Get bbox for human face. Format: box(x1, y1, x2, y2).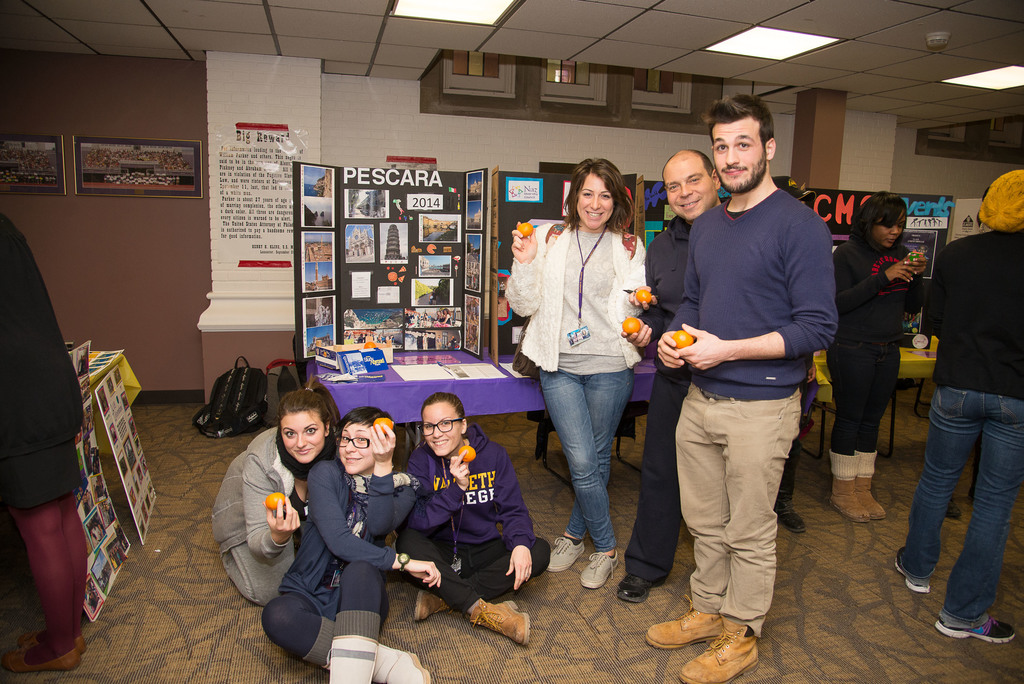
box(425, 396, 463, 452).
